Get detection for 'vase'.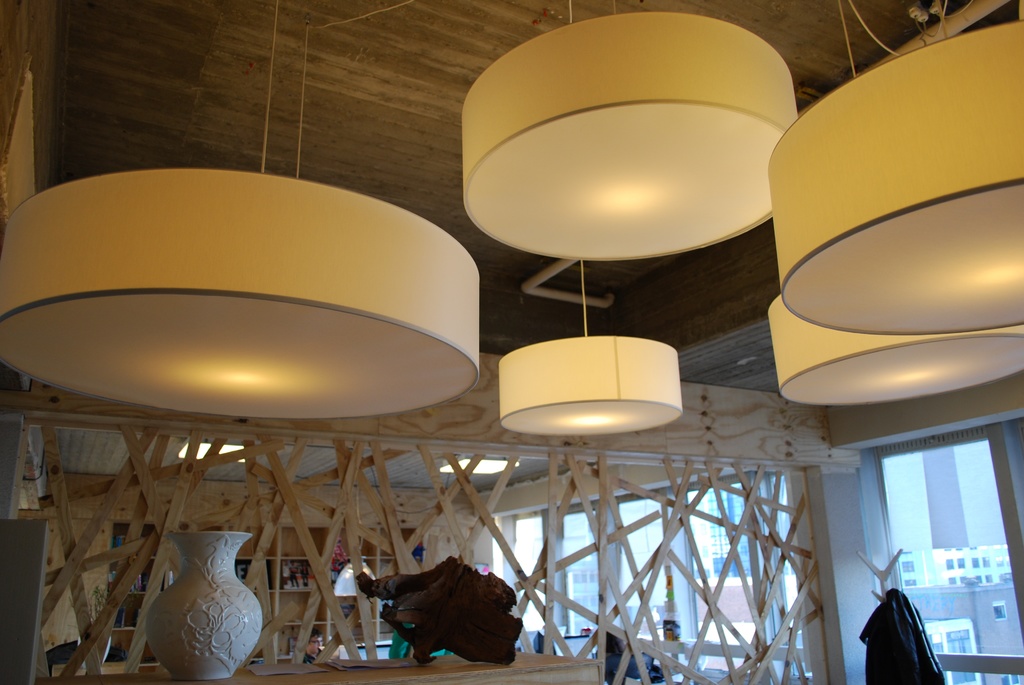
Detection: [143,529,266,684].
